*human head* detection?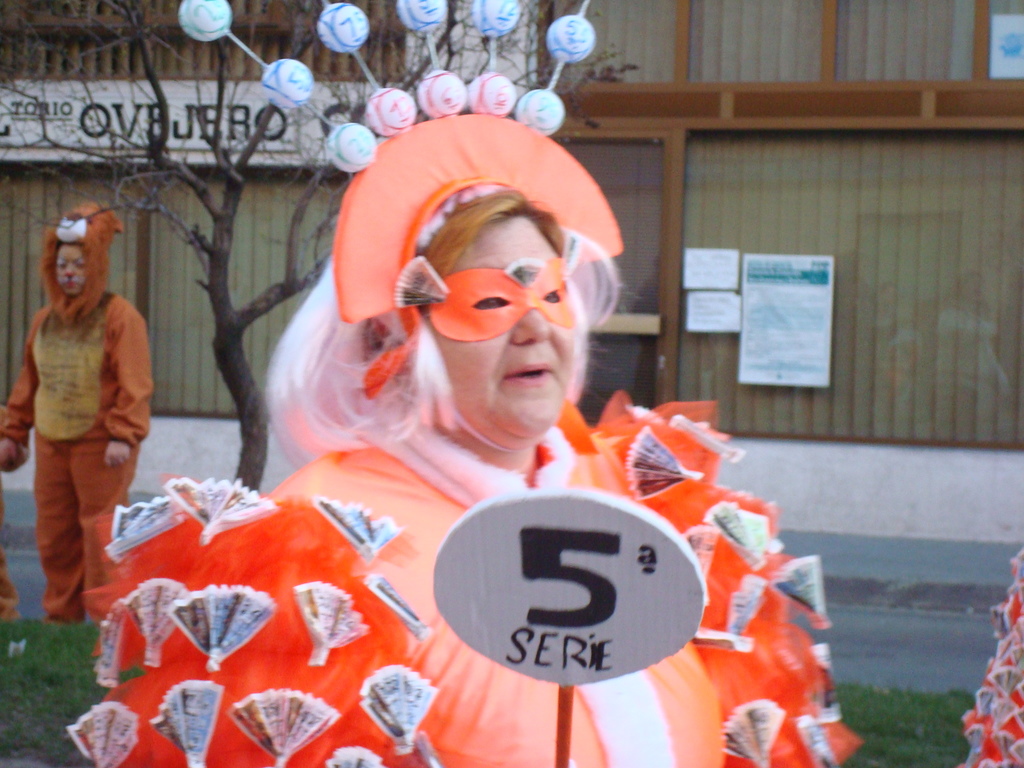
{"left": 52, "top": 212, "right": 106, "bottom": 301}
